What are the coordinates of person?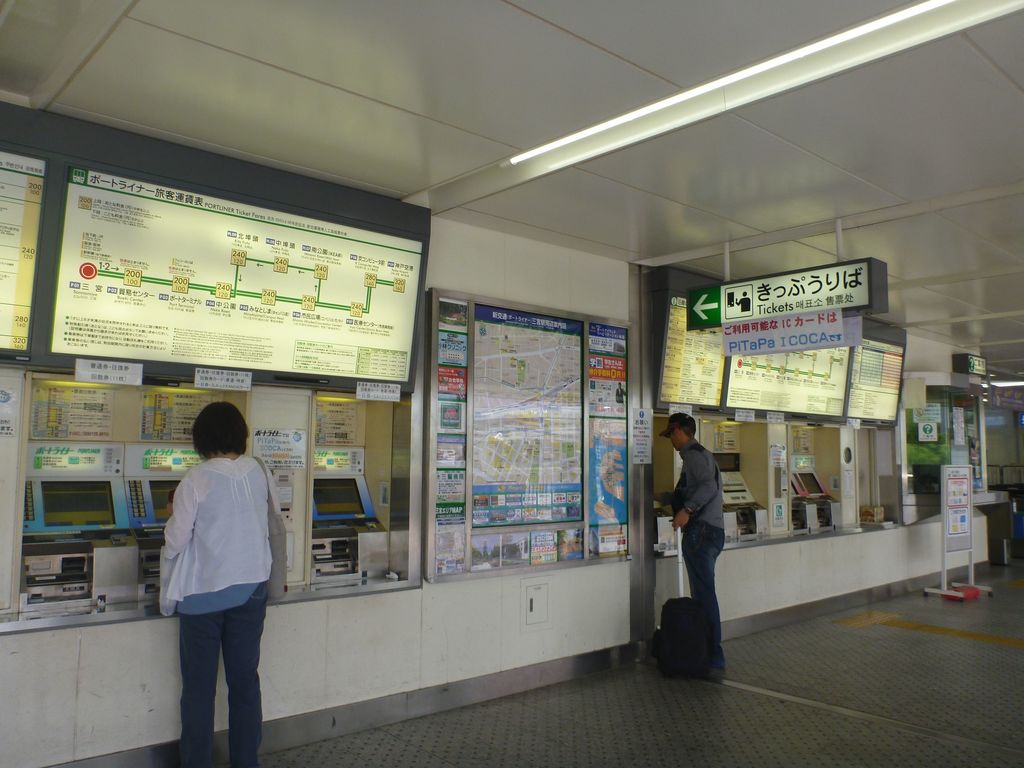
161,400,288,764.
